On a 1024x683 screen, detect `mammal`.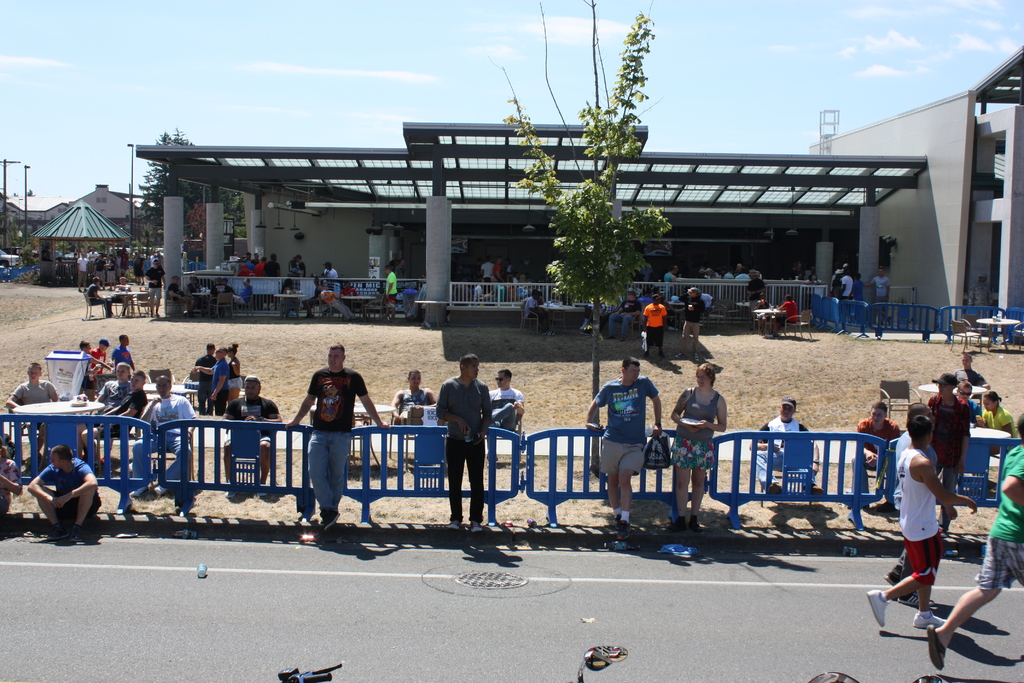
492,254,506,284.
